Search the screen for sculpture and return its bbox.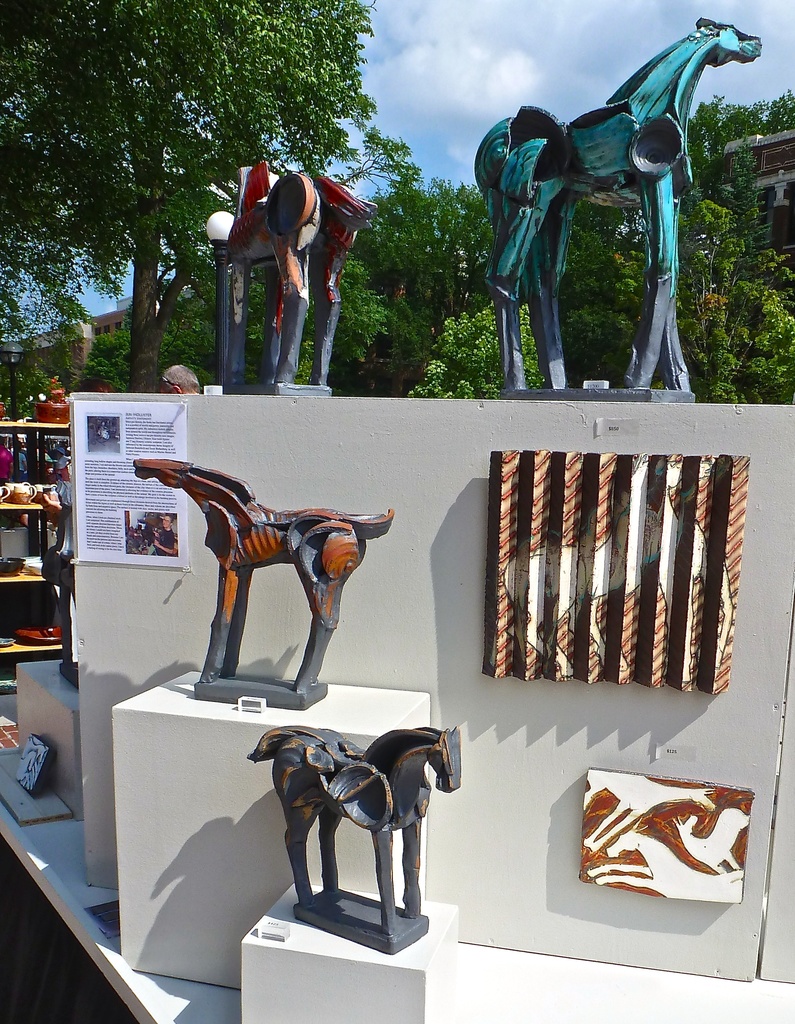
Found: box=[204, 171, 342, 409].
